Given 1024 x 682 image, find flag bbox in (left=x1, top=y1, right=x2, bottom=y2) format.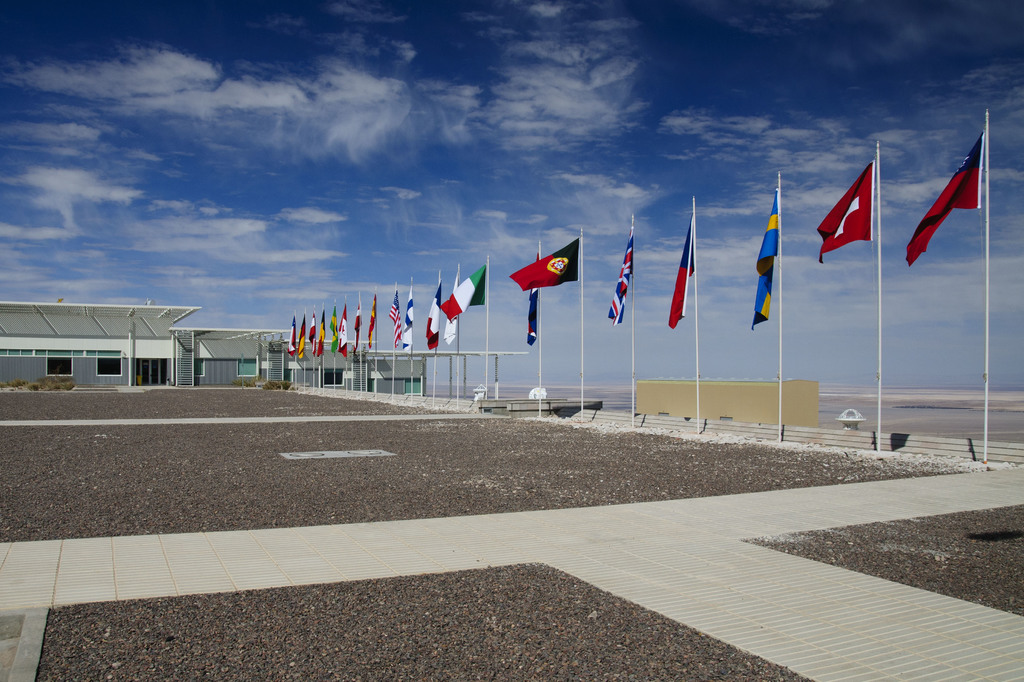
(left=353, top=296, right=364, bottom=363).
